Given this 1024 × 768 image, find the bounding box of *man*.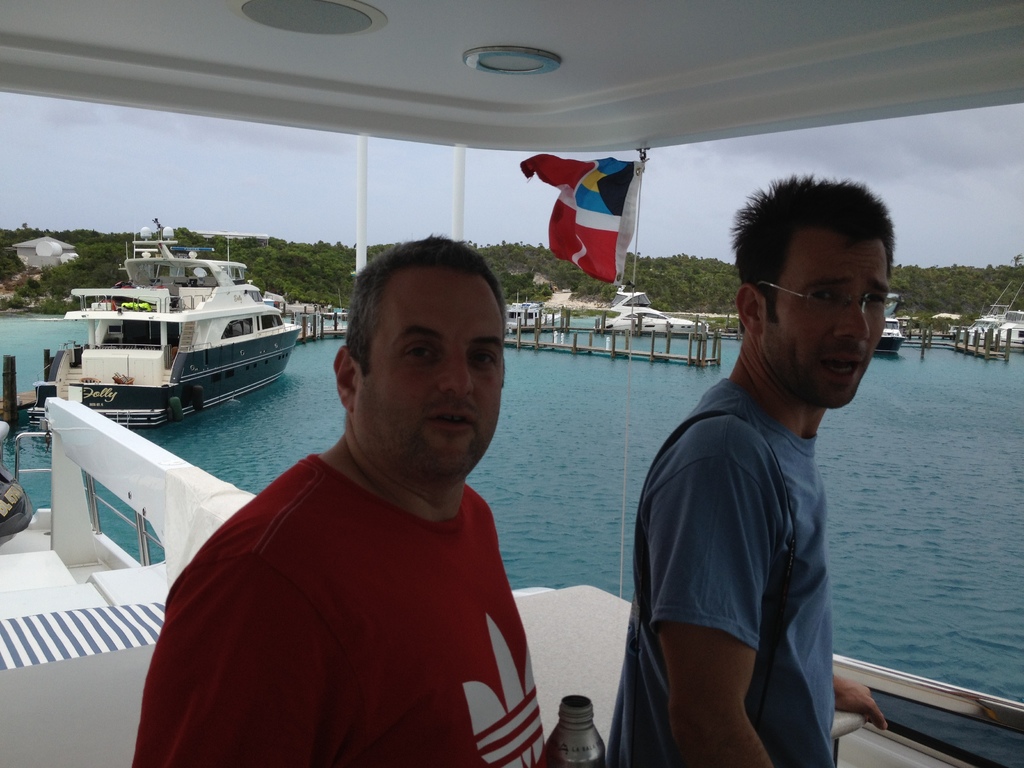
<region>620, 196, 920, 734</region>.
